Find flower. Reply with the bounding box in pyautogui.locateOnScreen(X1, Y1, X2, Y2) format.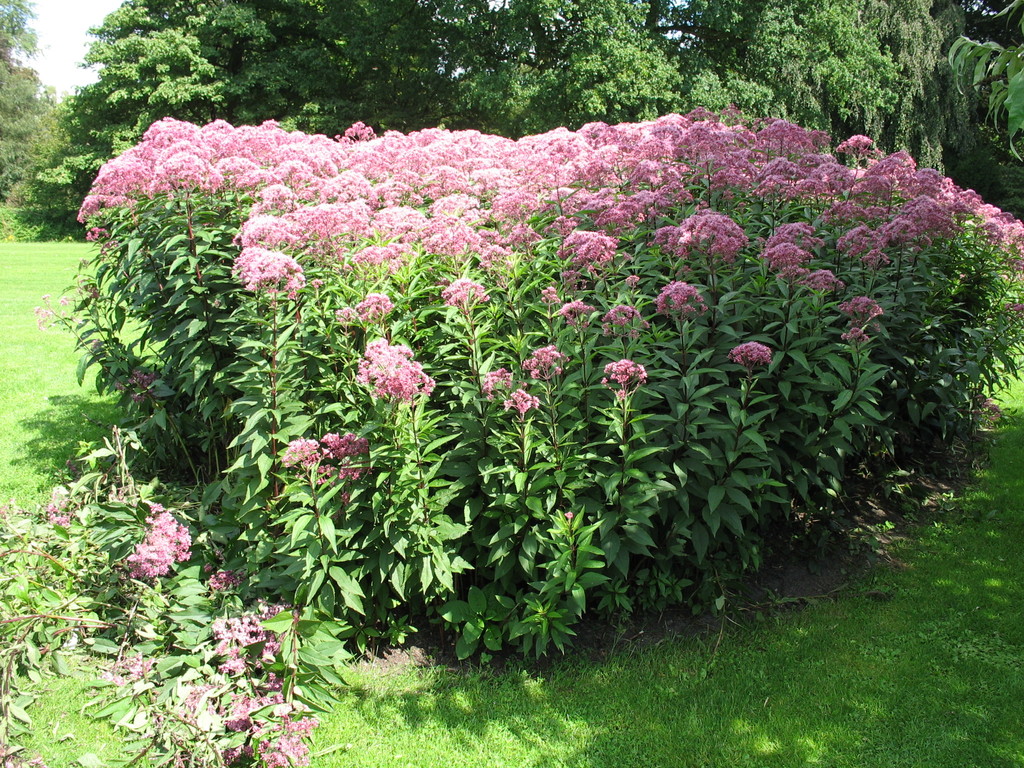
pyautogui.locateOnScreen(515, 342, 575, 384).
